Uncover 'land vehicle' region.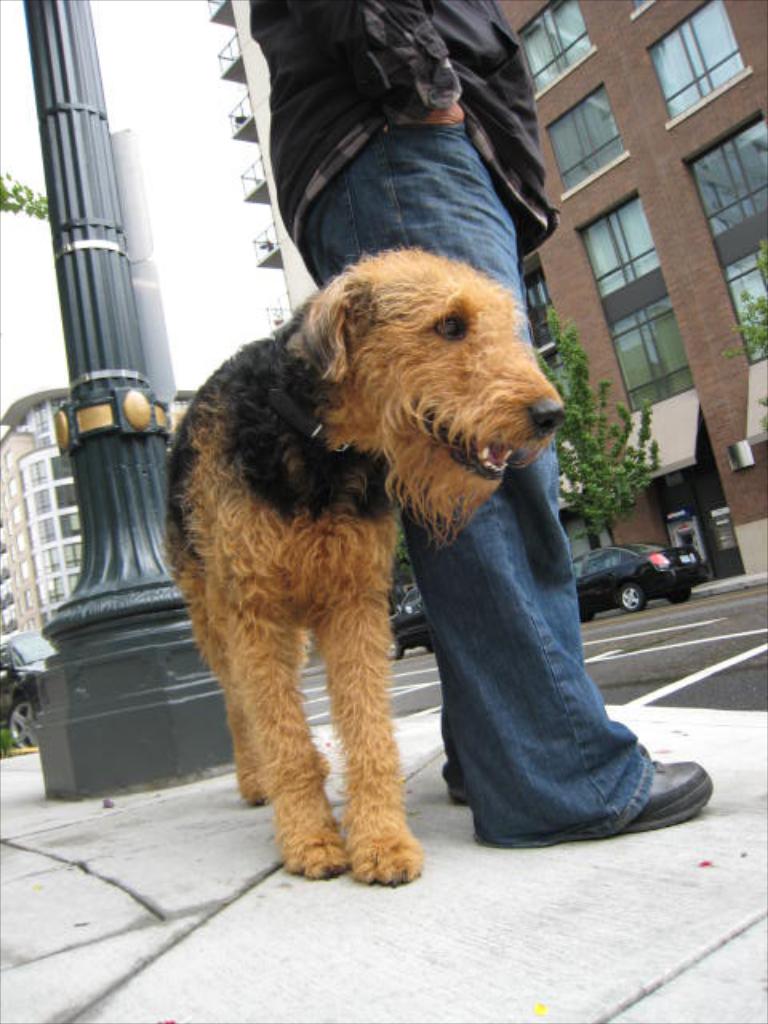
Uncovered: 563,539,699,603.
